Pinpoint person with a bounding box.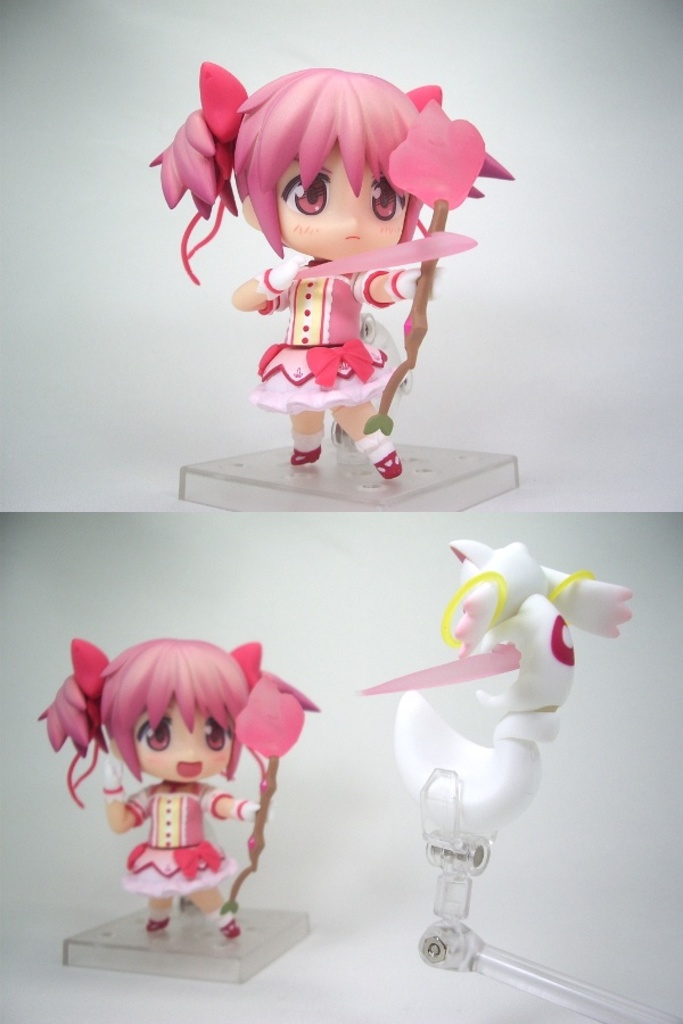
<box>39,631,308,933</box>.
